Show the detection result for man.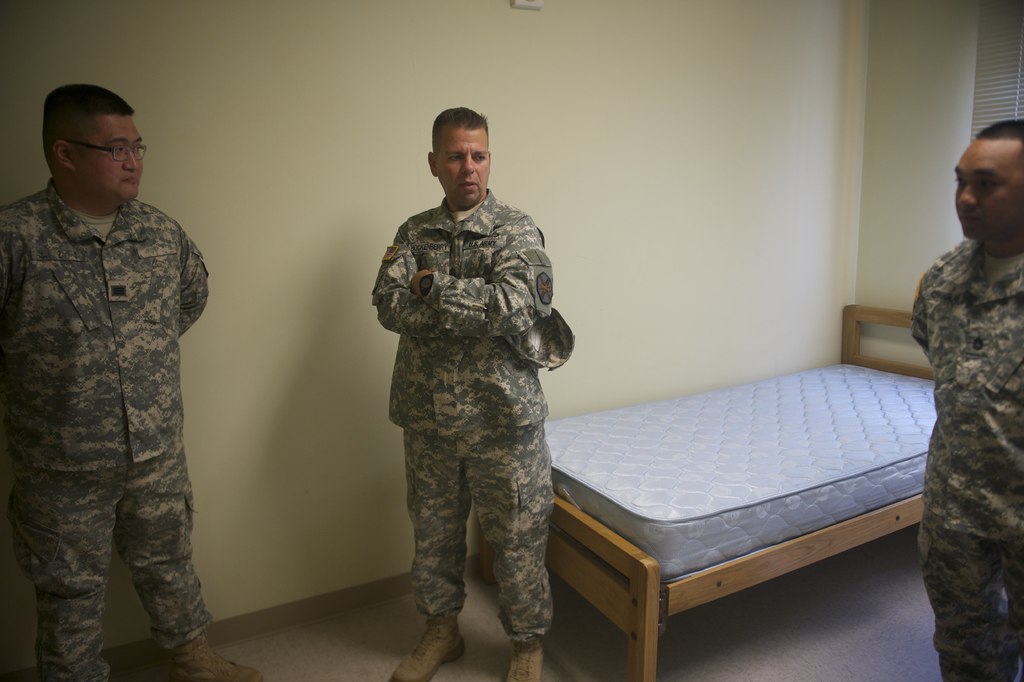
905,122,1023,681.
